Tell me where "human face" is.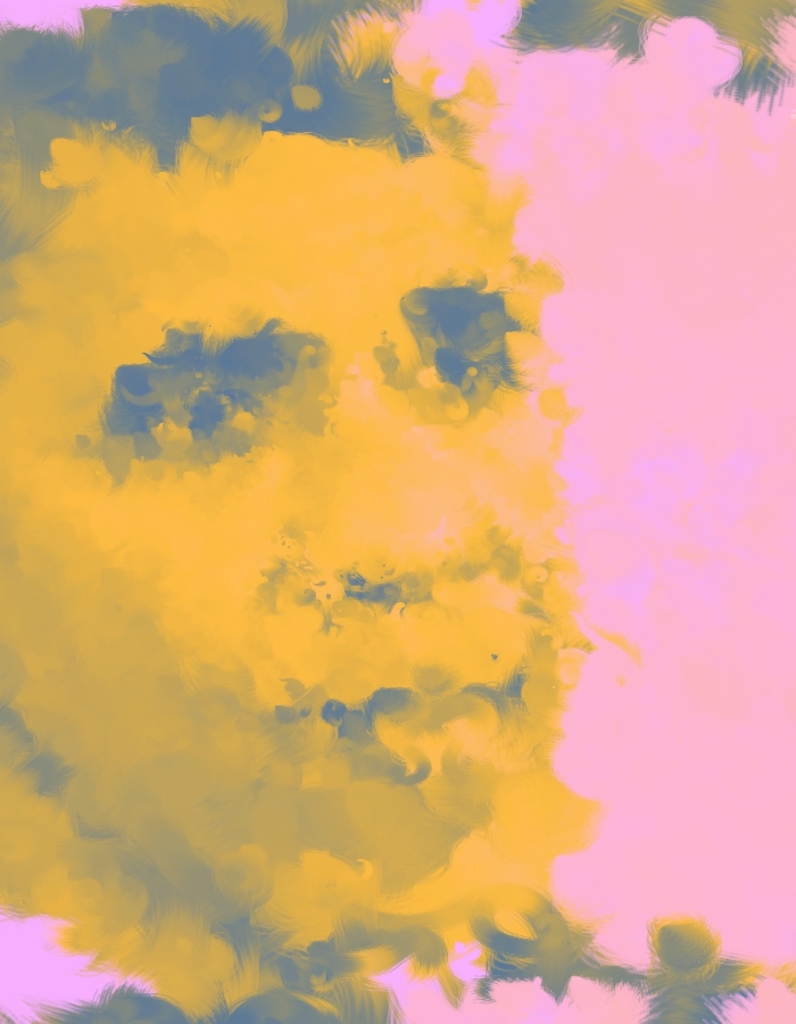
"human face" is at locate(0, 126, 584, 920).
